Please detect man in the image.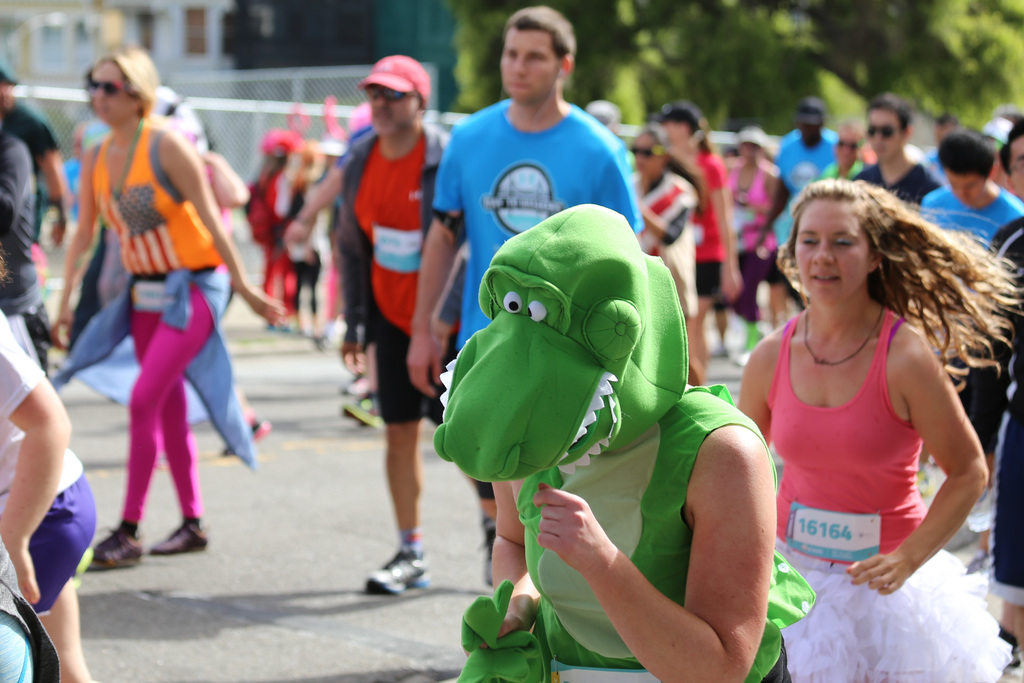
(x1=850, y1=90, x2=938, y2=208).
